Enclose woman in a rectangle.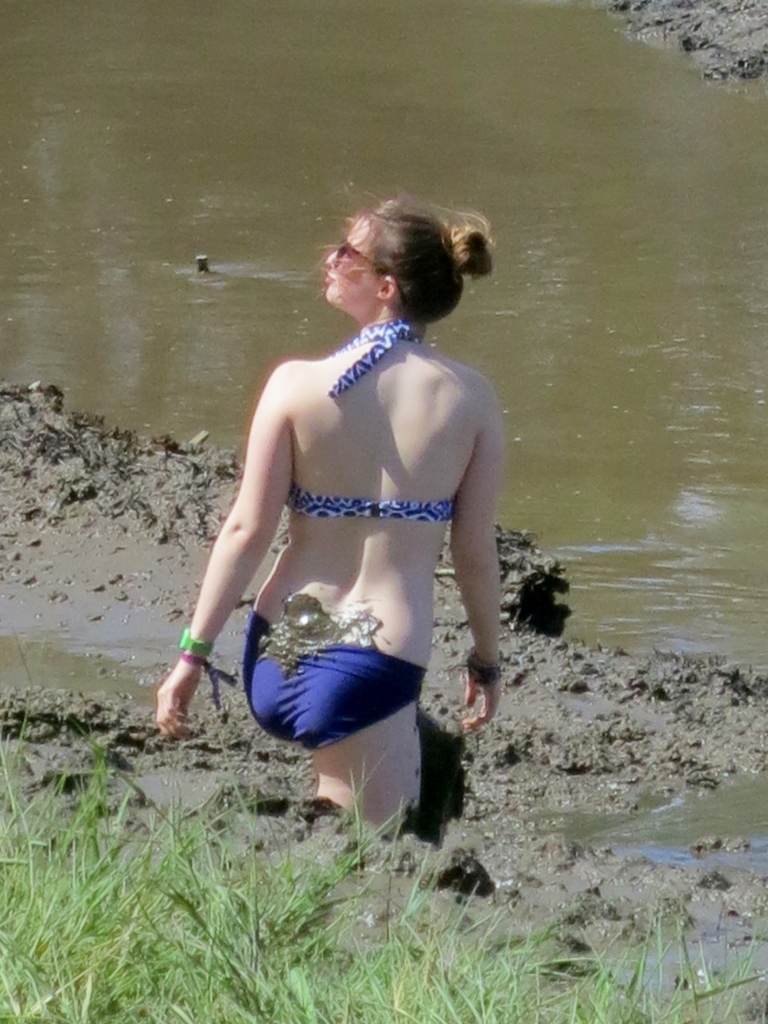
bbox(159, 201, 550, 842).
